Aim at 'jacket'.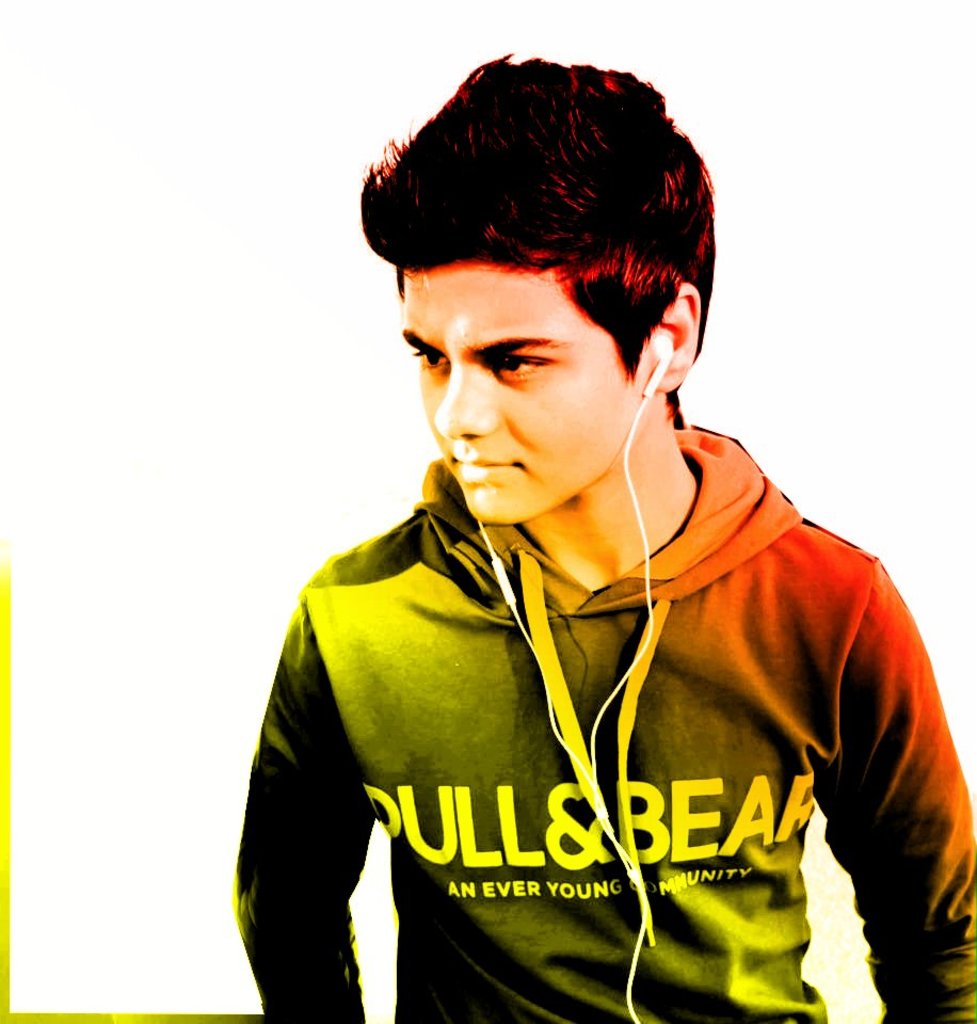
Aimed at x1=224, y1=389, x2=934, y2=1014.
